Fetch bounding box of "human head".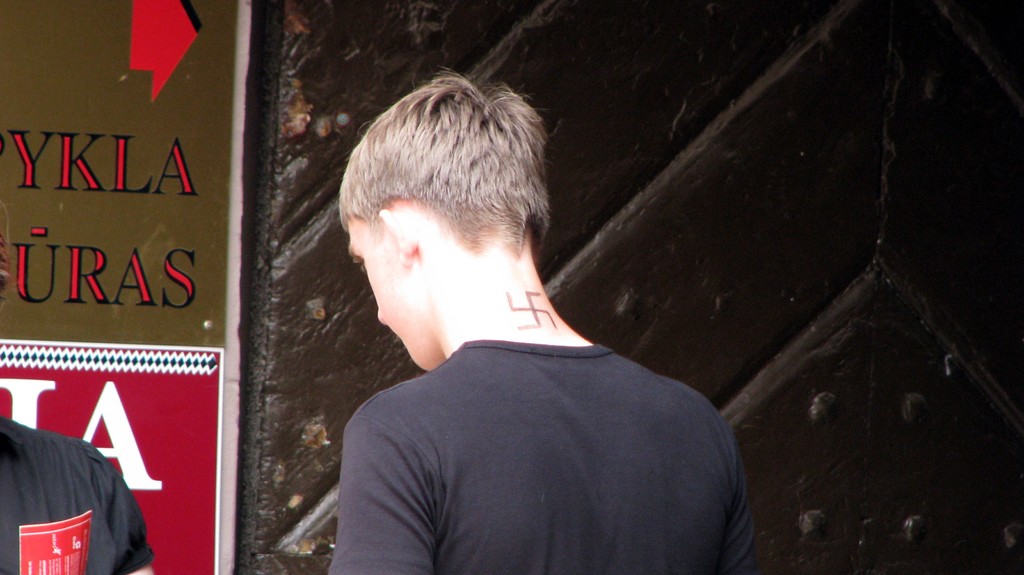
Bbox: [x1=337, y1=76, x2=557, y2=303].
